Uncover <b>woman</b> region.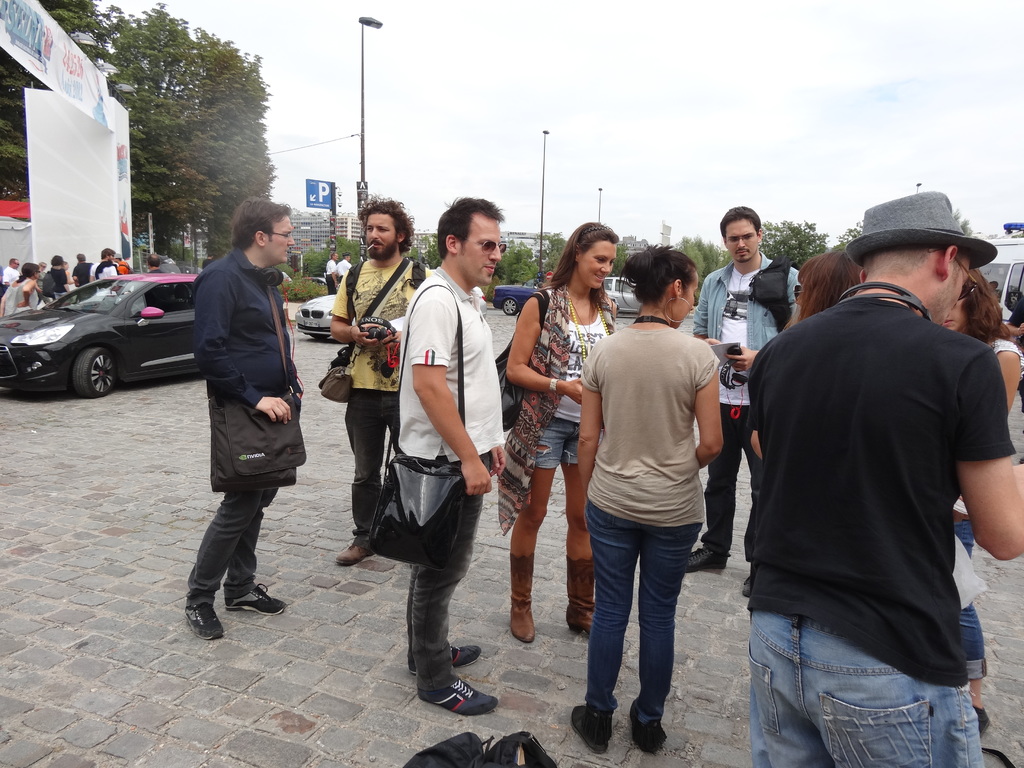
Uncovered: bbox=[0, 259, 43, 318].
